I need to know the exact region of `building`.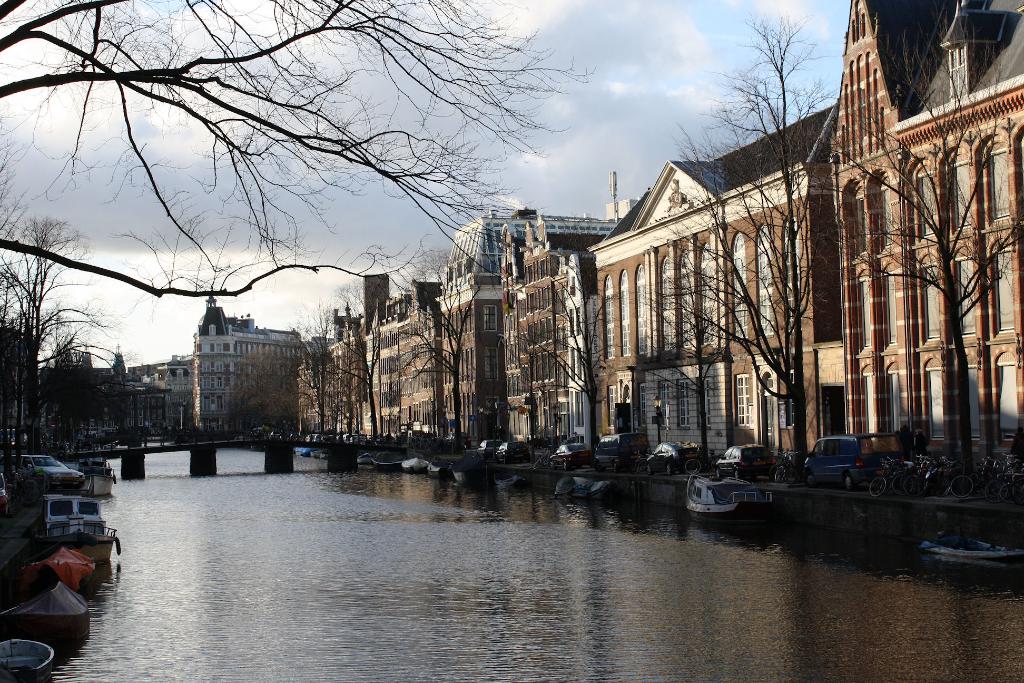
Region: box(128, 293, 298, 431).
